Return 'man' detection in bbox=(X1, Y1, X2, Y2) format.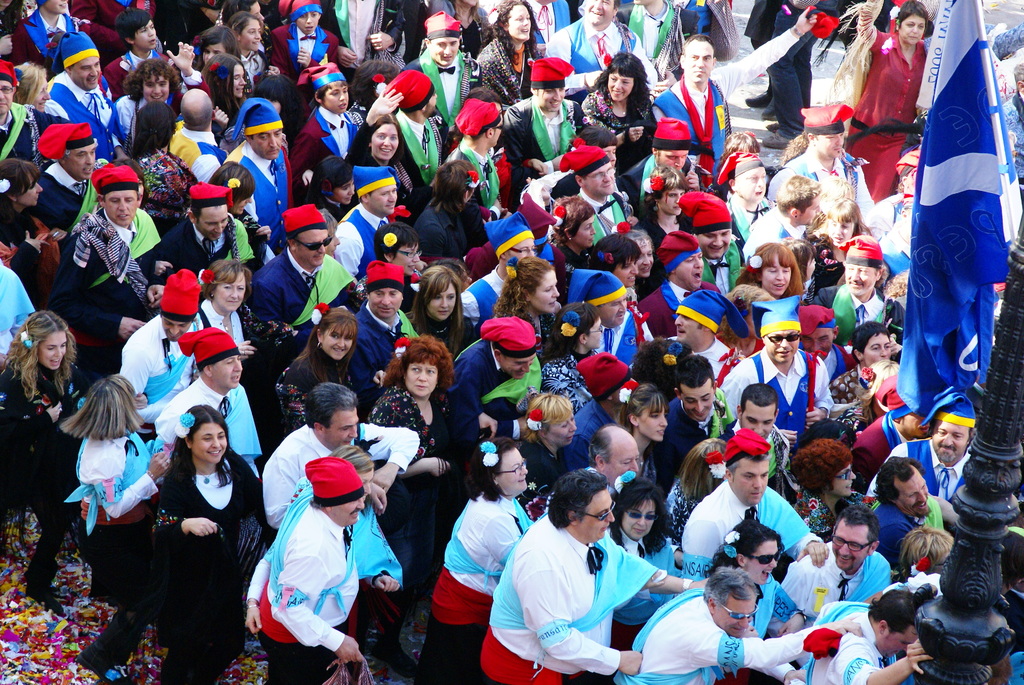
bbox=(877, 402, 973, 505).
